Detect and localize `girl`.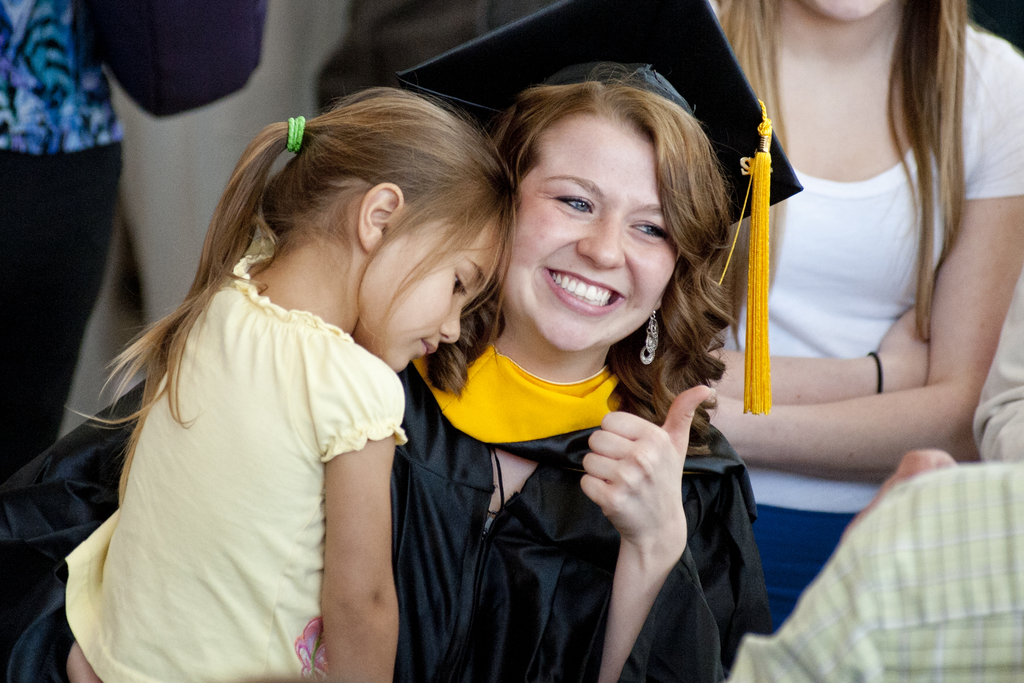
Localized at Rect(392, 63, 771, 682).
